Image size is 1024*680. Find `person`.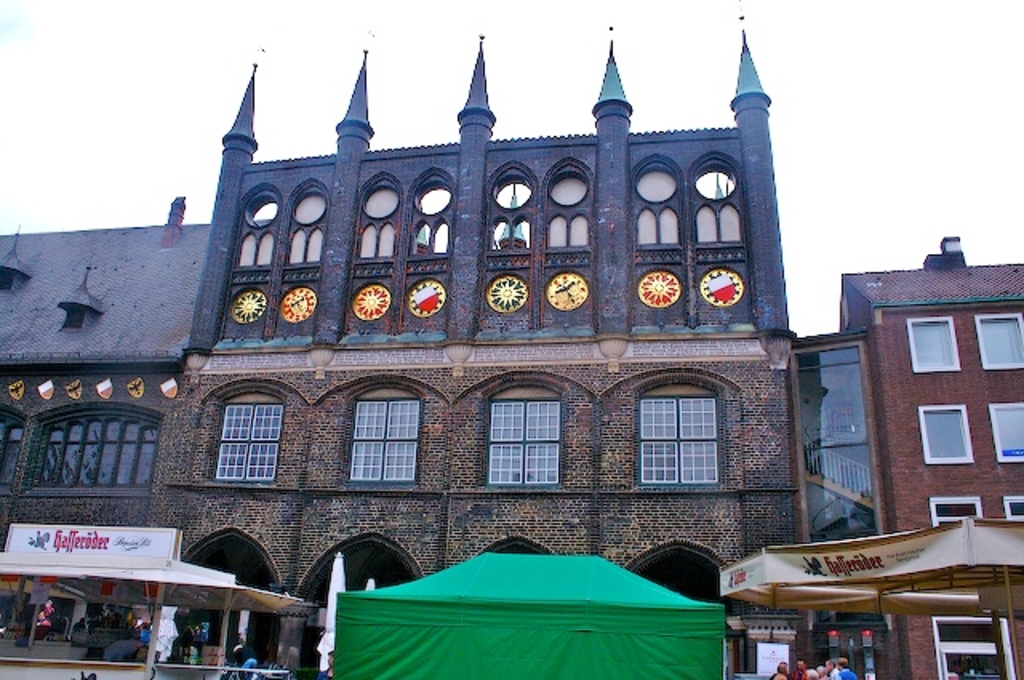
[830,654,861,678].
